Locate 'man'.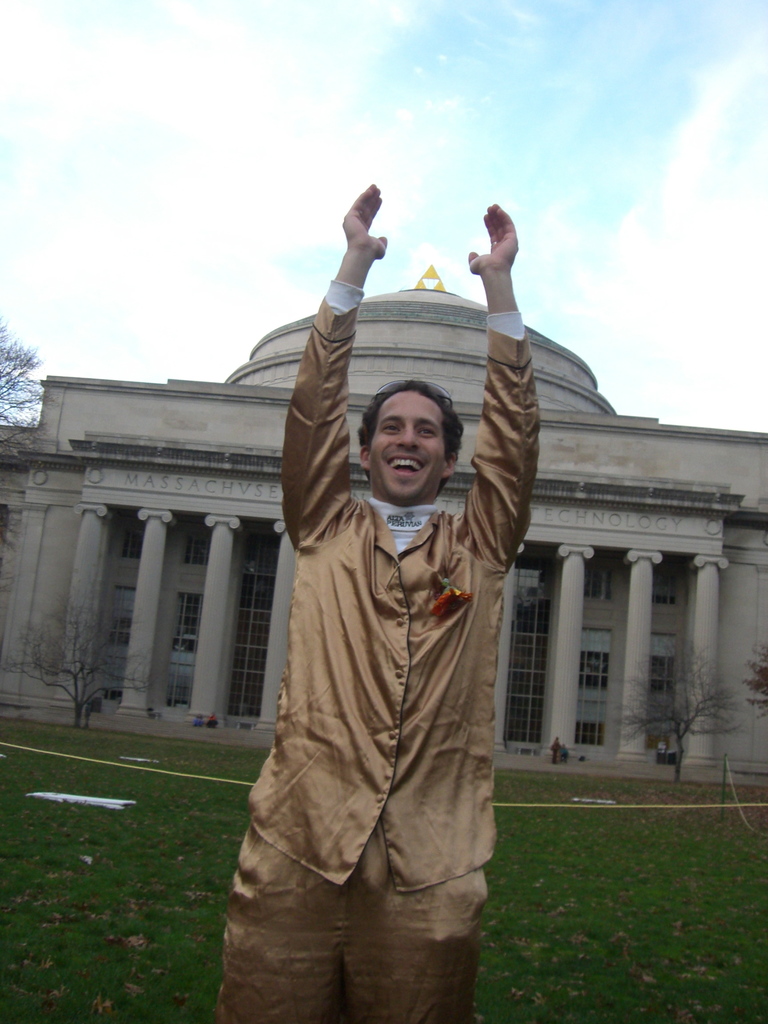
Bounding box: 189 221 588 977.
